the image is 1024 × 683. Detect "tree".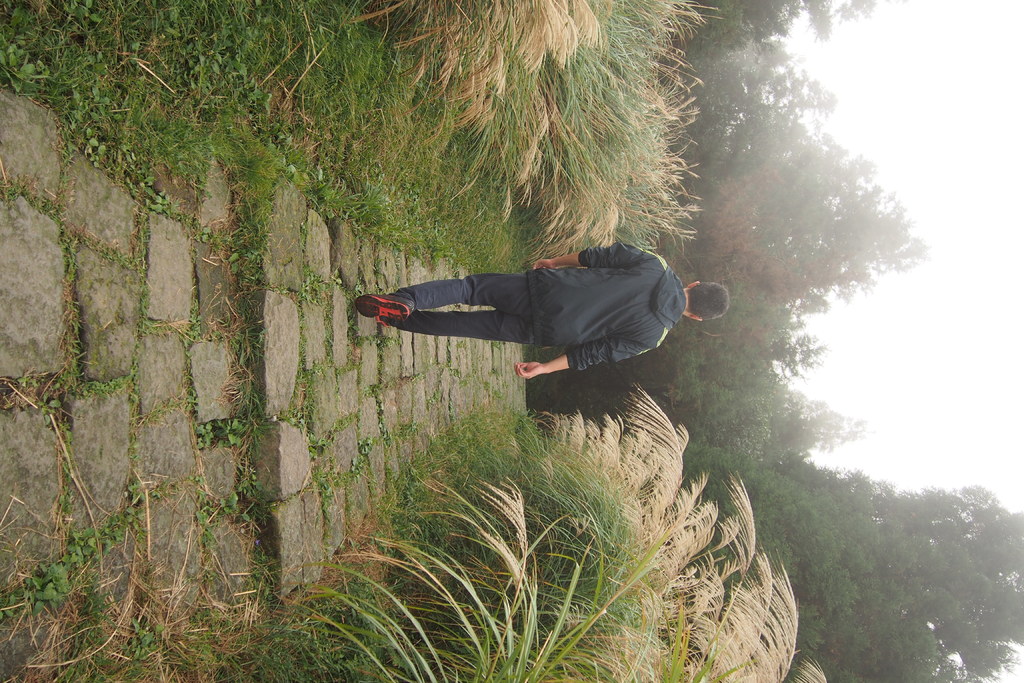
Detection: pyautogui.locateOnScreen(653, 0, 879, 79).
